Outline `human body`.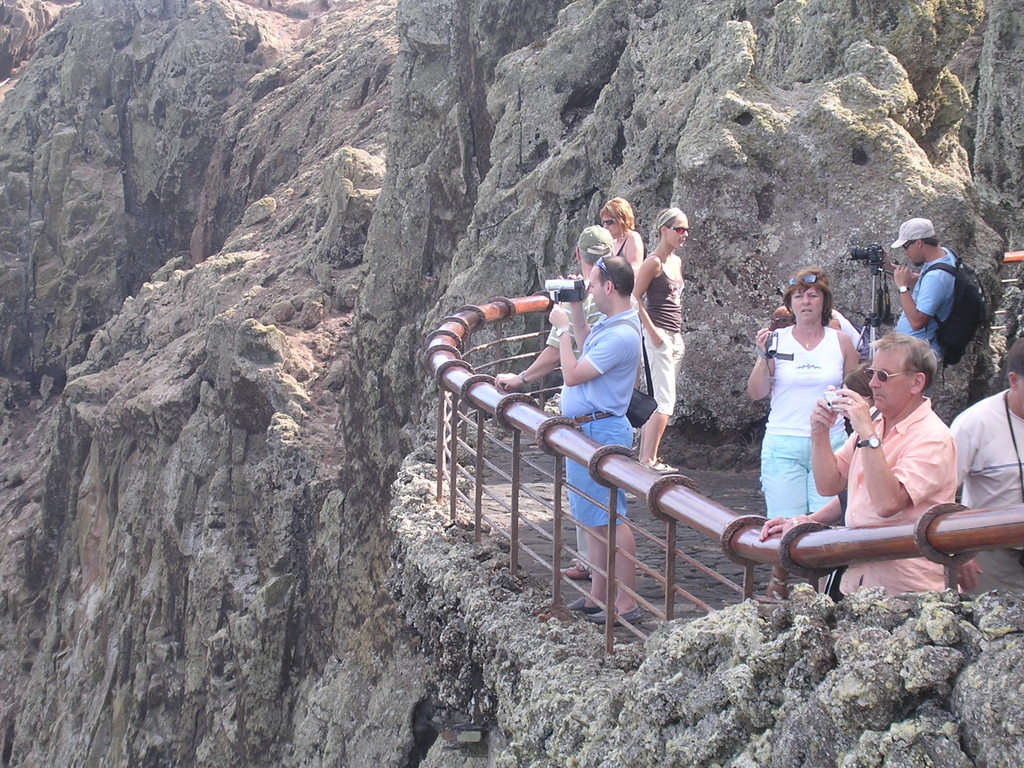
Outline: 890, 216, 957, 344.
